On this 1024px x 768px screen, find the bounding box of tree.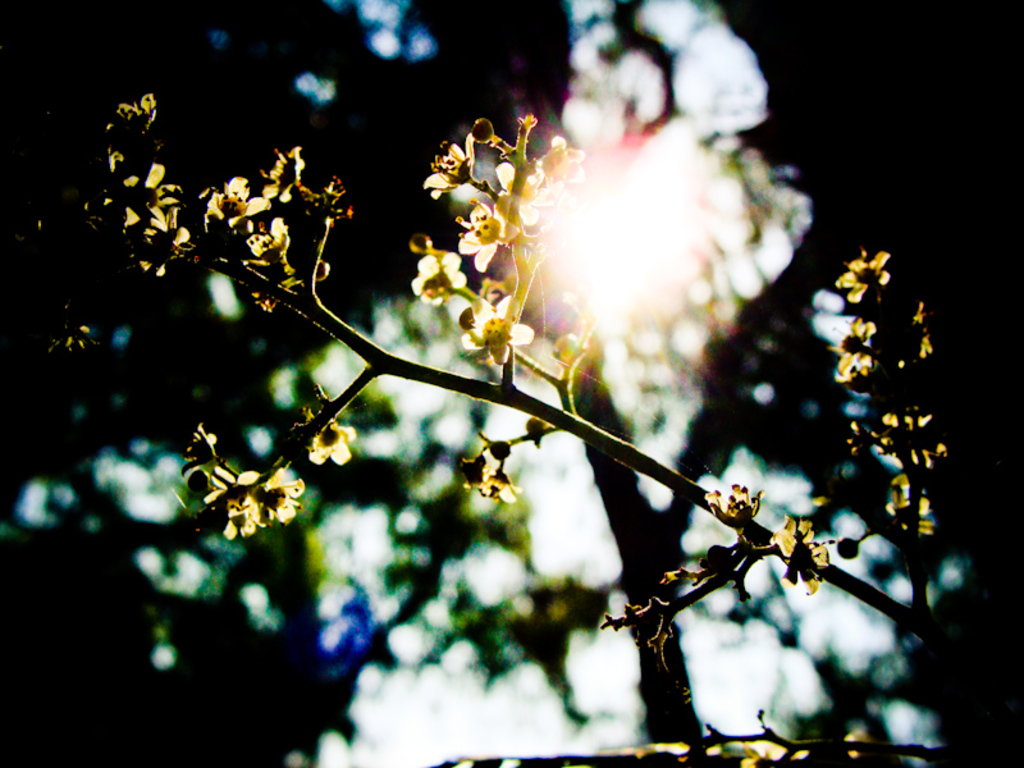
Bounding box: locate(393, 0, 901, 765).
